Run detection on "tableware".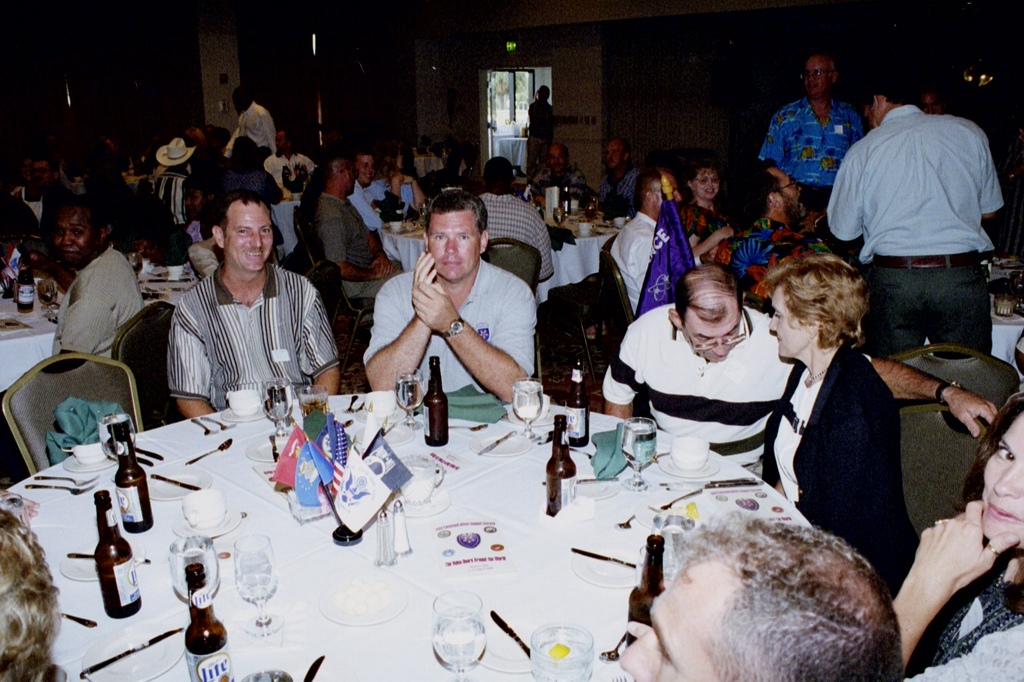
Result: bbox=[222, 388, 268, 427].
